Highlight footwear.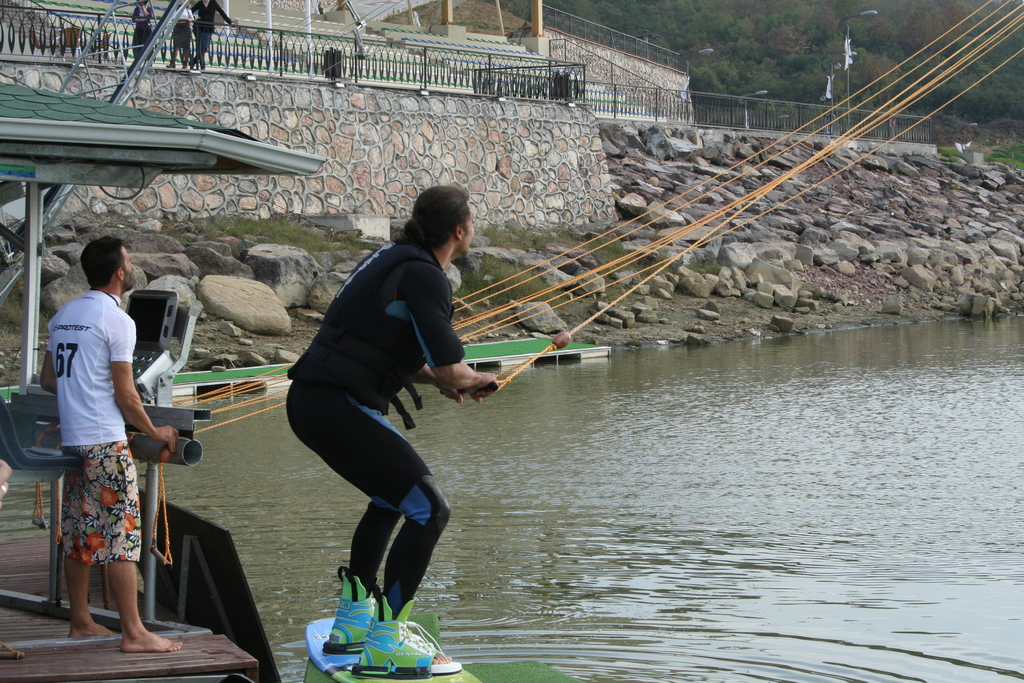
Highlighted region: bbox(321, 568, 381, 651).
